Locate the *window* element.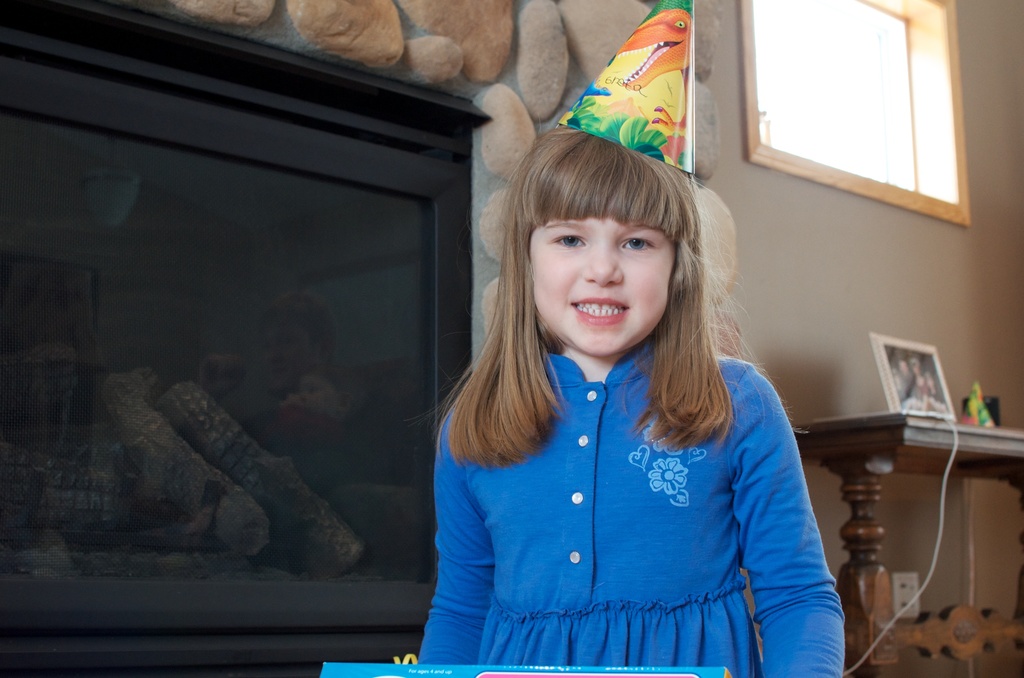
Element bbox: <box>731,0,968,214</box>.
